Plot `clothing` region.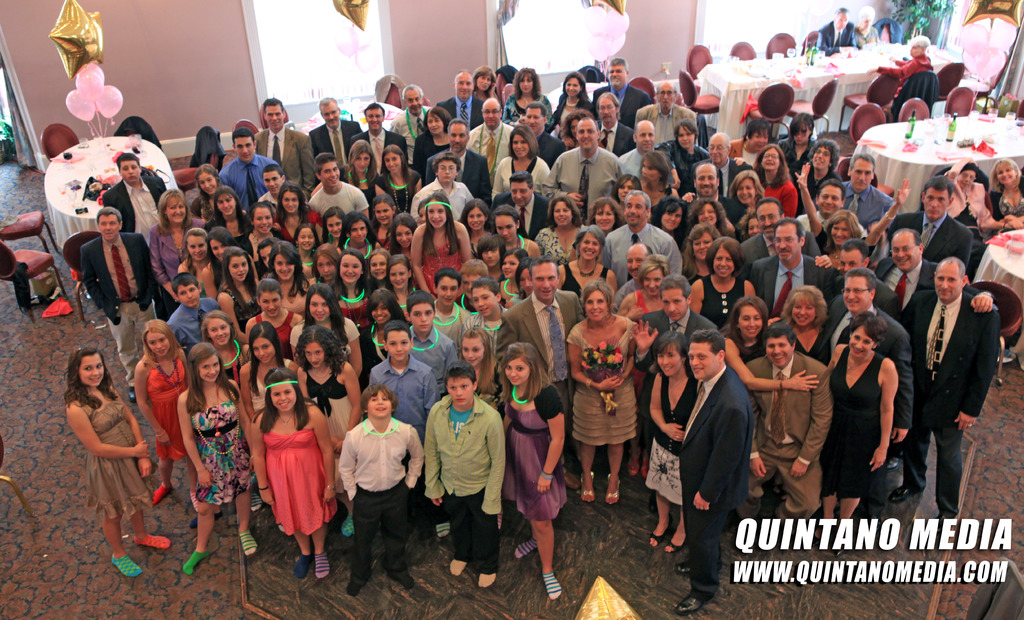
Plotted at [812,295,922,425].
